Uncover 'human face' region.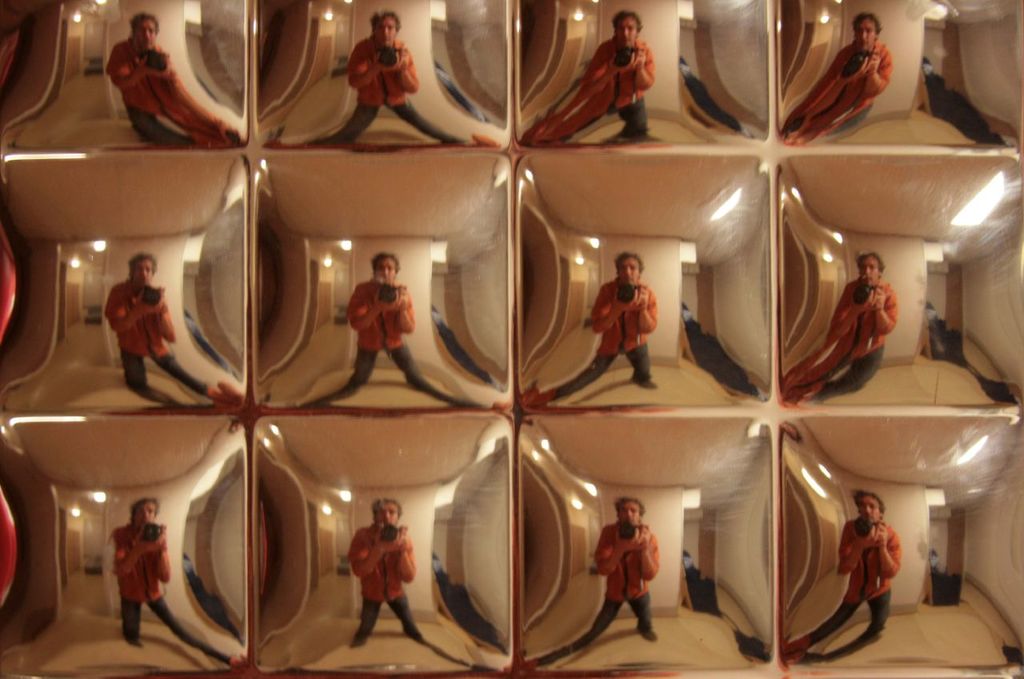
Uncovered: 130, 16, 159, 49.
